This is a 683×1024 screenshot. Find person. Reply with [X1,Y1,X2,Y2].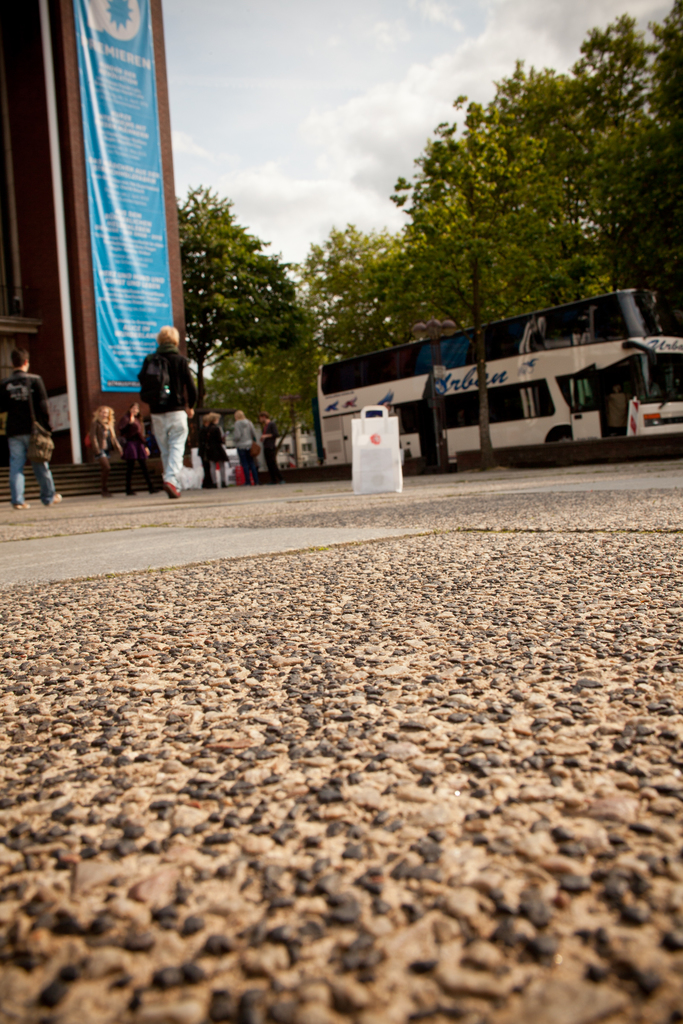
[262,409,283,486].
